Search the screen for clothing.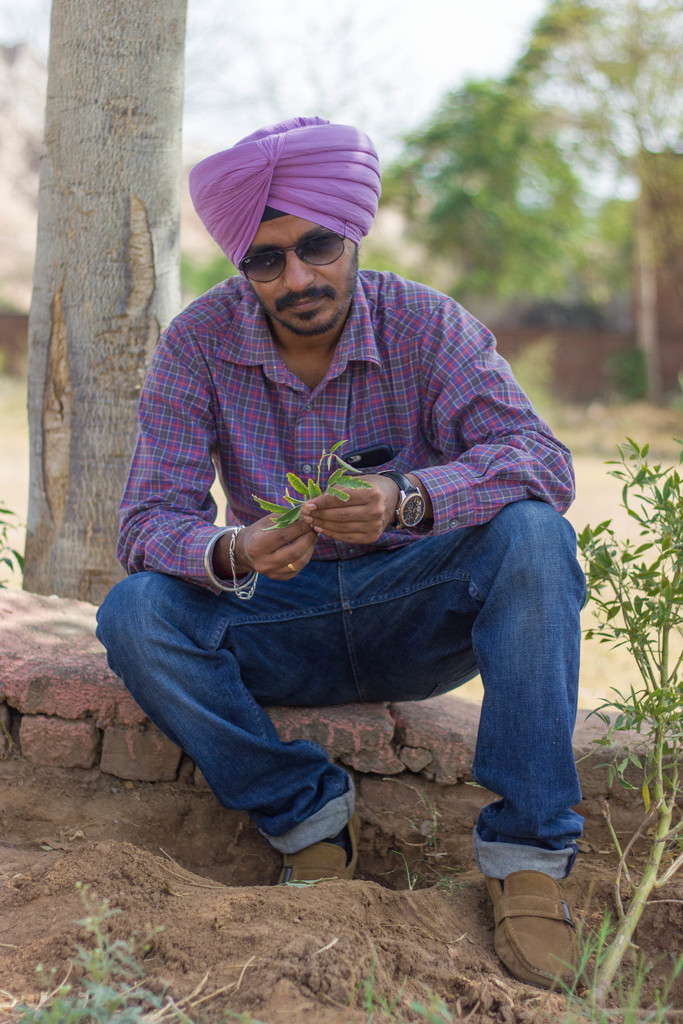
Found at rect(89, 131, 604, 891).
